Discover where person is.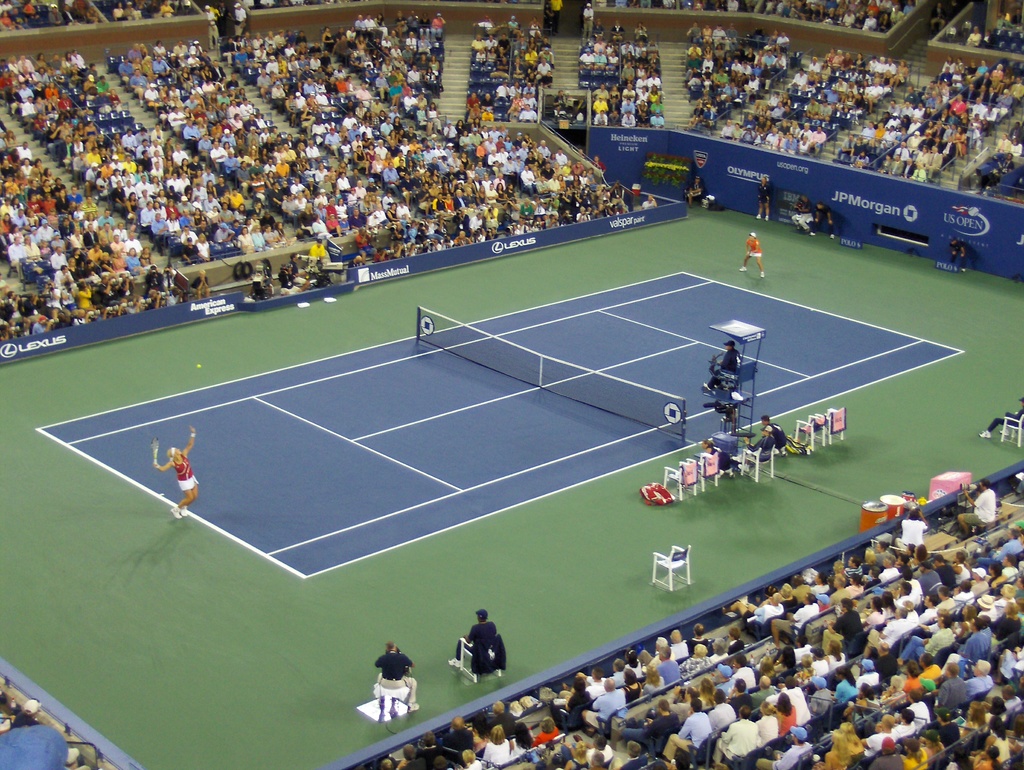
Discovered at 790,198,812,232.
